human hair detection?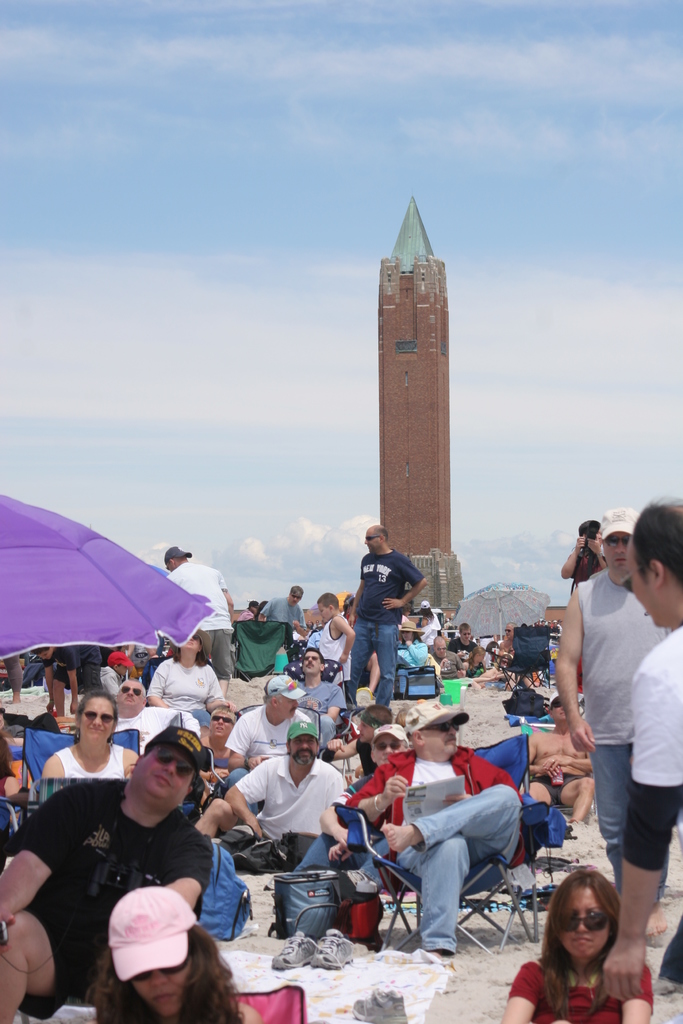
detection(117, 675, 150, 699)
